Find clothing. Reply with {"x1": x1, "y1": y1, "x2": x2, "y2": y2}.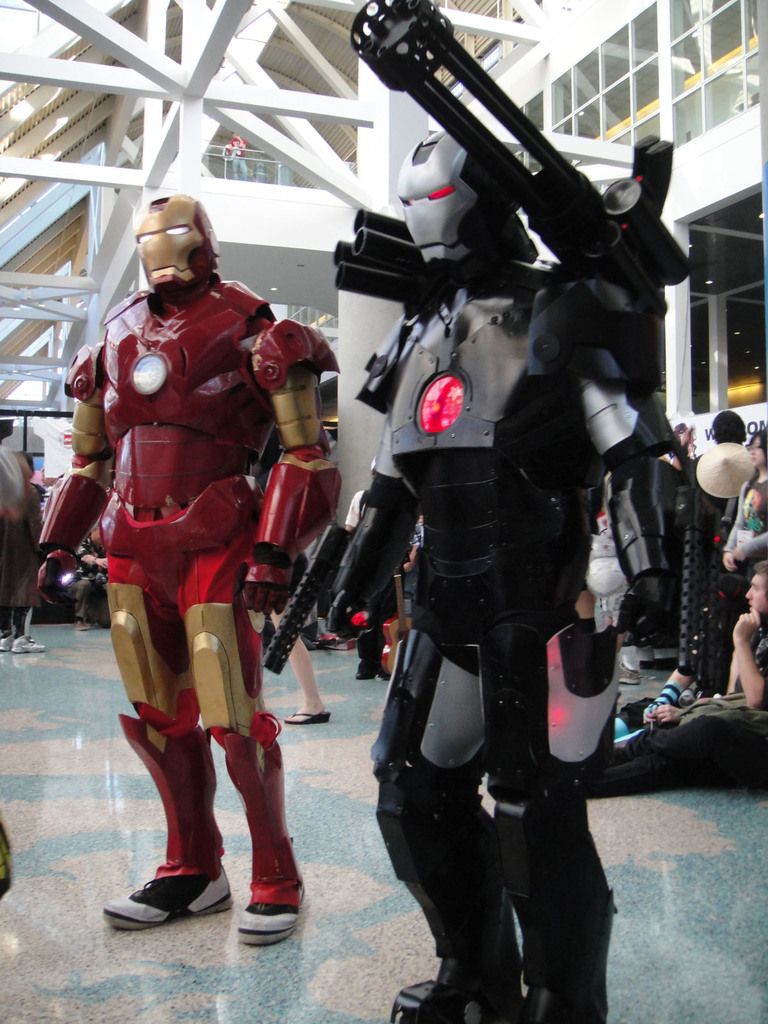
{"x1": 639, "y1": 618, "x2": 767, "y2": 790}.
